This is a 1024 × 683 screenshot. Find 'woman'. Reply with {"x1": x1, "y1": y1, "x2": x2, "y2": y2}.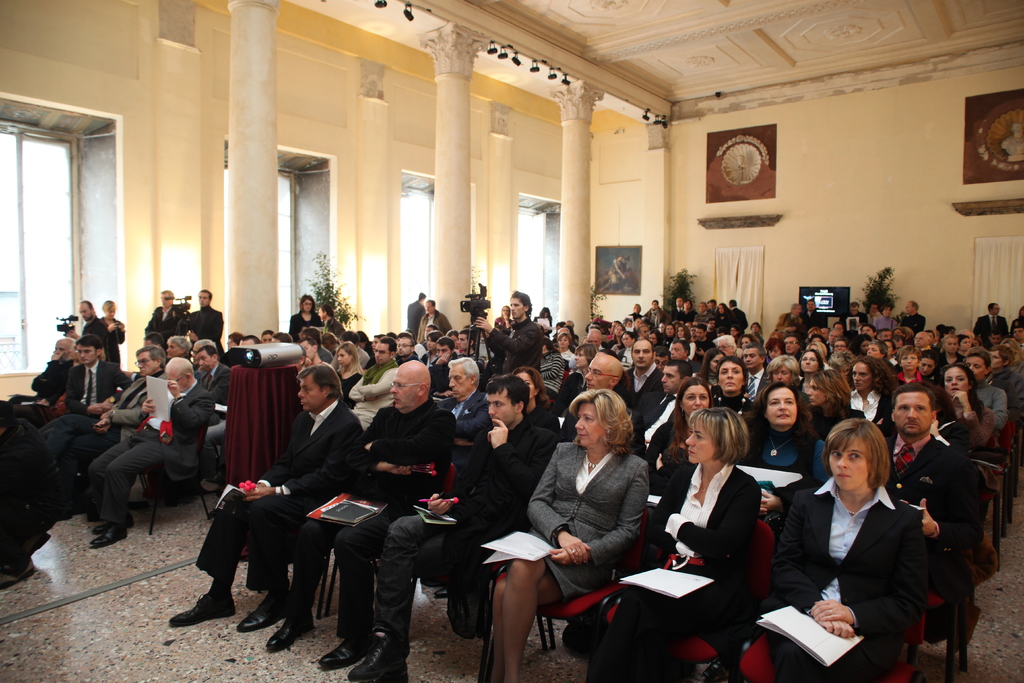
{"x1": 598, "y1": 393, "x2": 767, "y2": 682}.
